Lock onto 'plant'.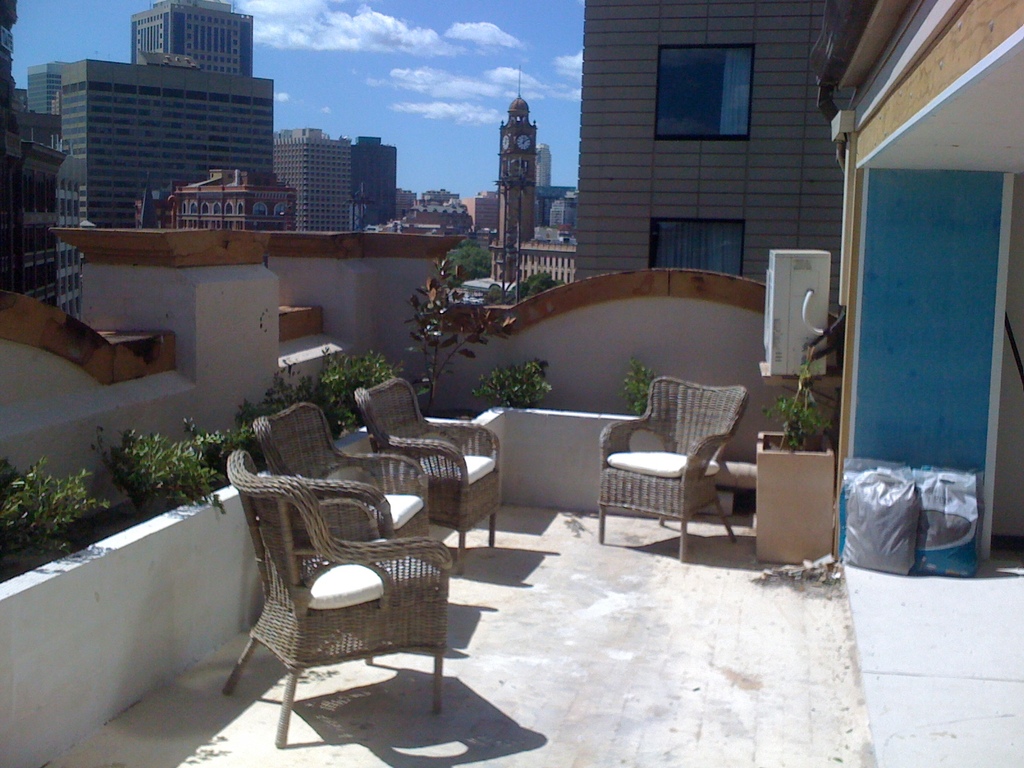
Locked: box=[476, 359, 557, 404].
